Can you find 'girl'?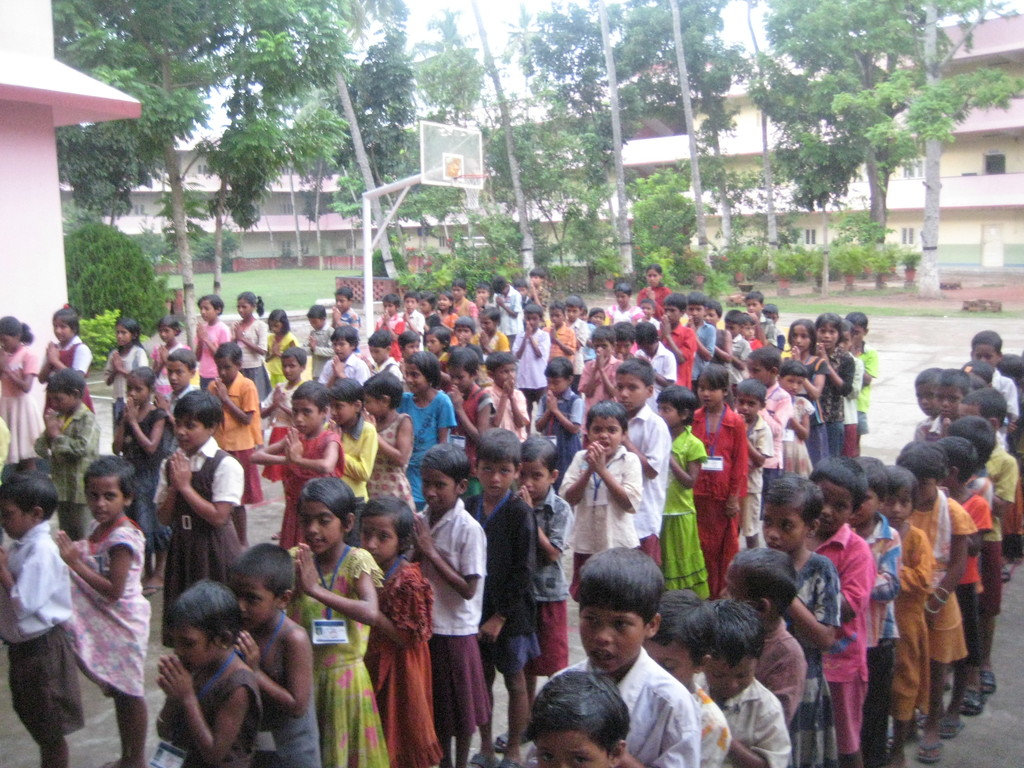
Yes, bounding box: [x1=358, y1=370, x2=415, y2=507].
